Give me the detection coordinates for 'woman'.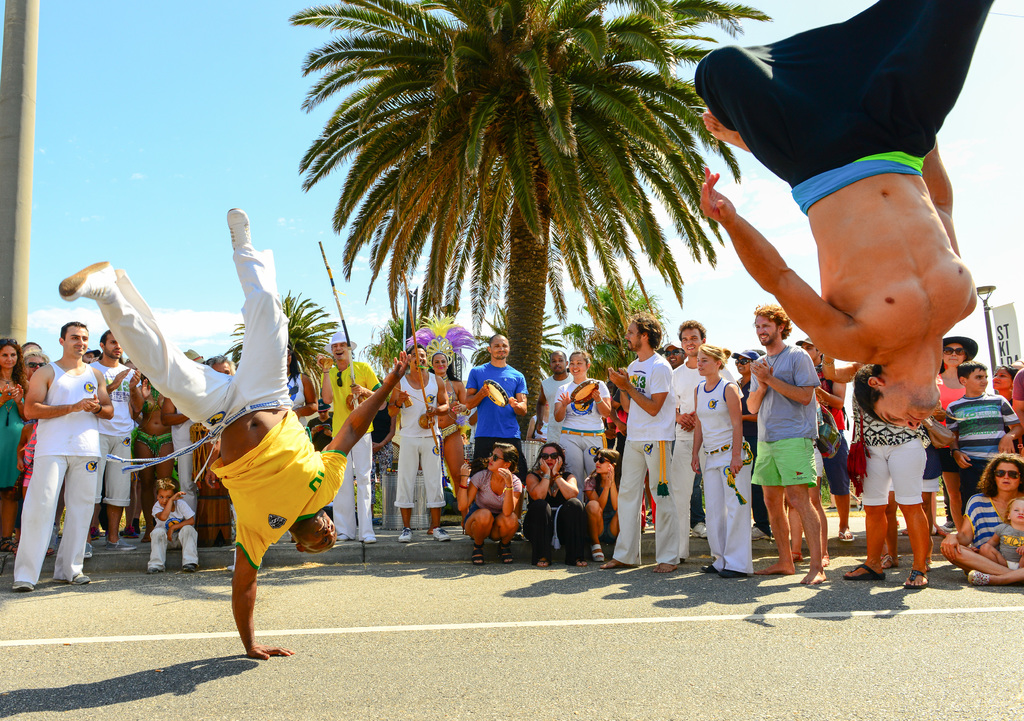
locate(285, 343, 320, 442).
